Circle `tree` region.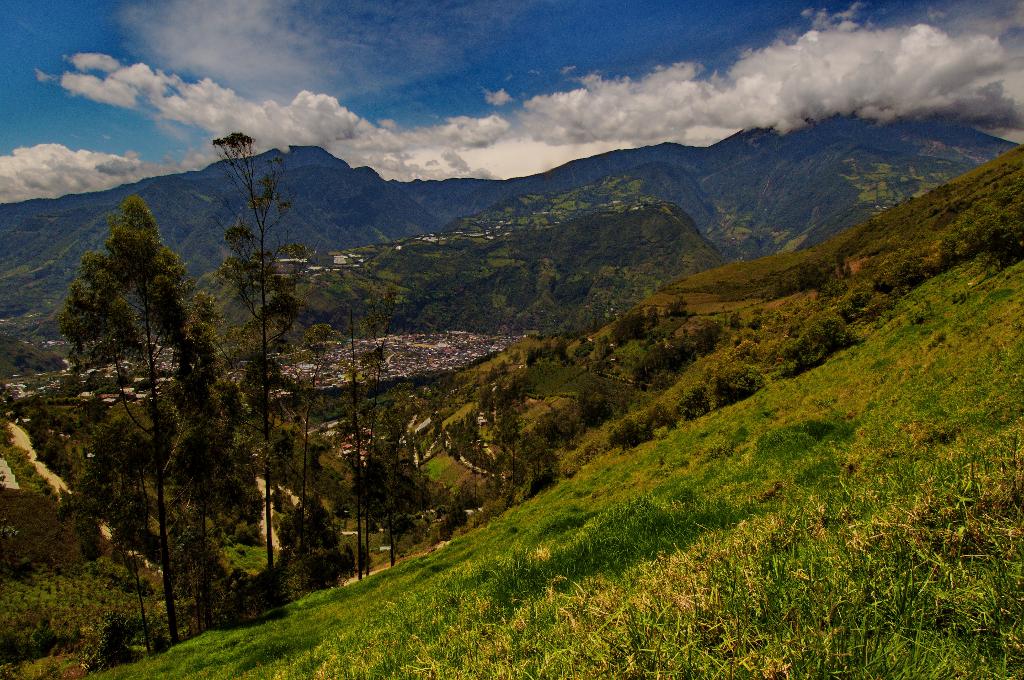
Region: [70, 193, 250, 649].
